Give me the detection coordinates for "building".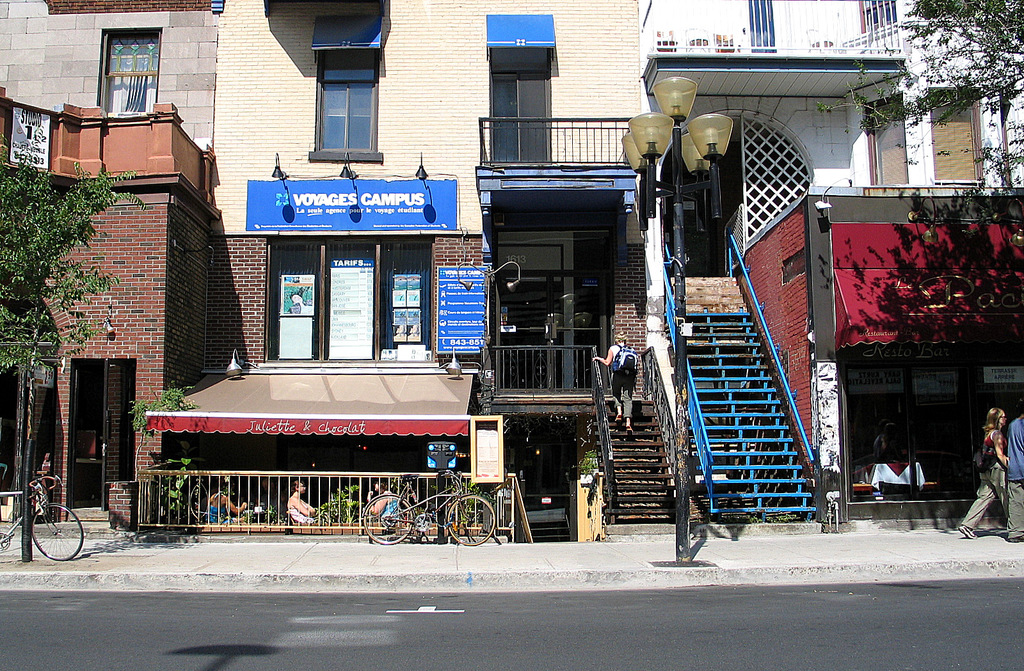
detection(0, 0, 212, 527).
